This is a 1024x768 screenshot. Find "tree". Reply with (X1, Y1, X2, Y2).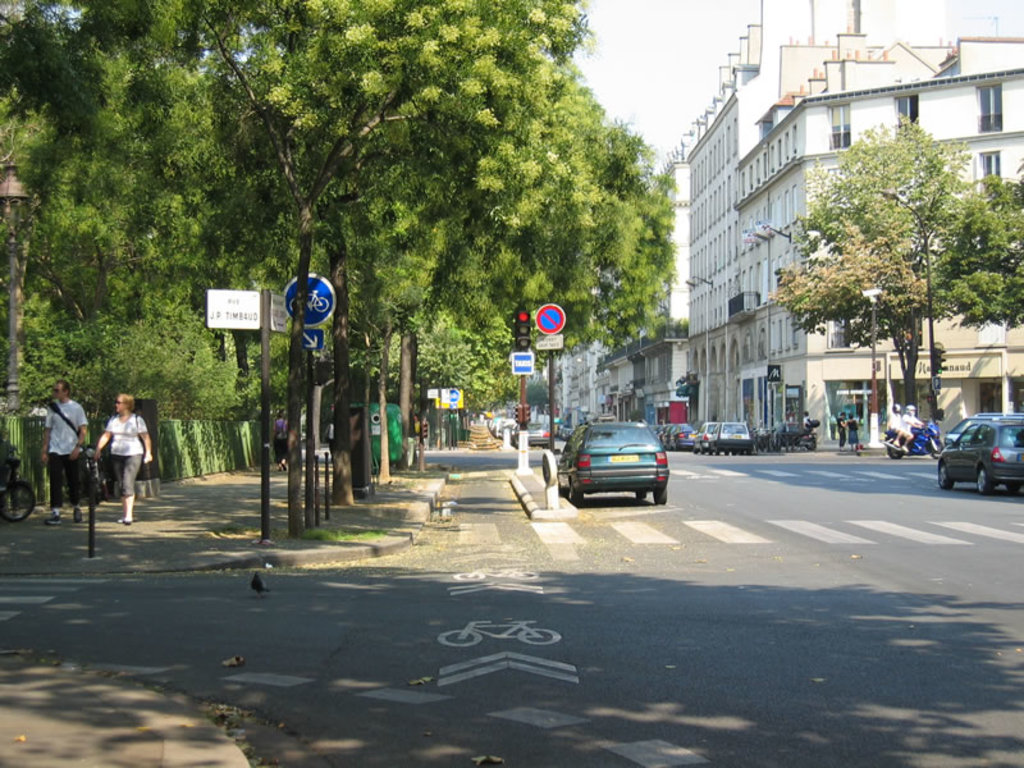
(204, 61, 644, 511).
